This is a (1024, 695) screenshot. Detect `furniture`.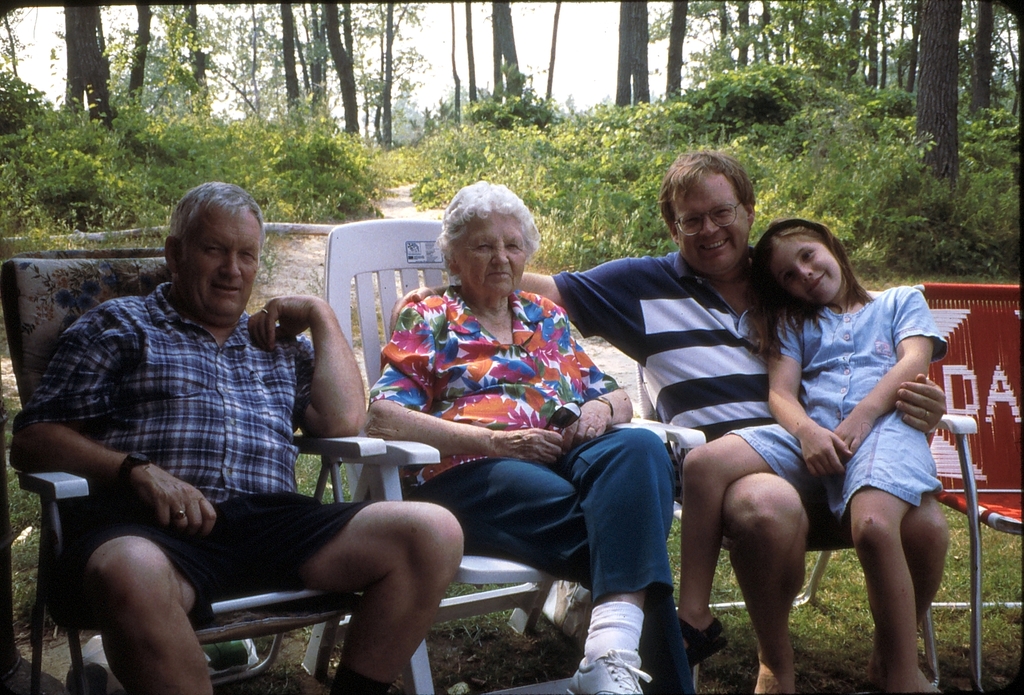
{"left": 297, "top": 218, "right": 707, "bottom": 694}.
